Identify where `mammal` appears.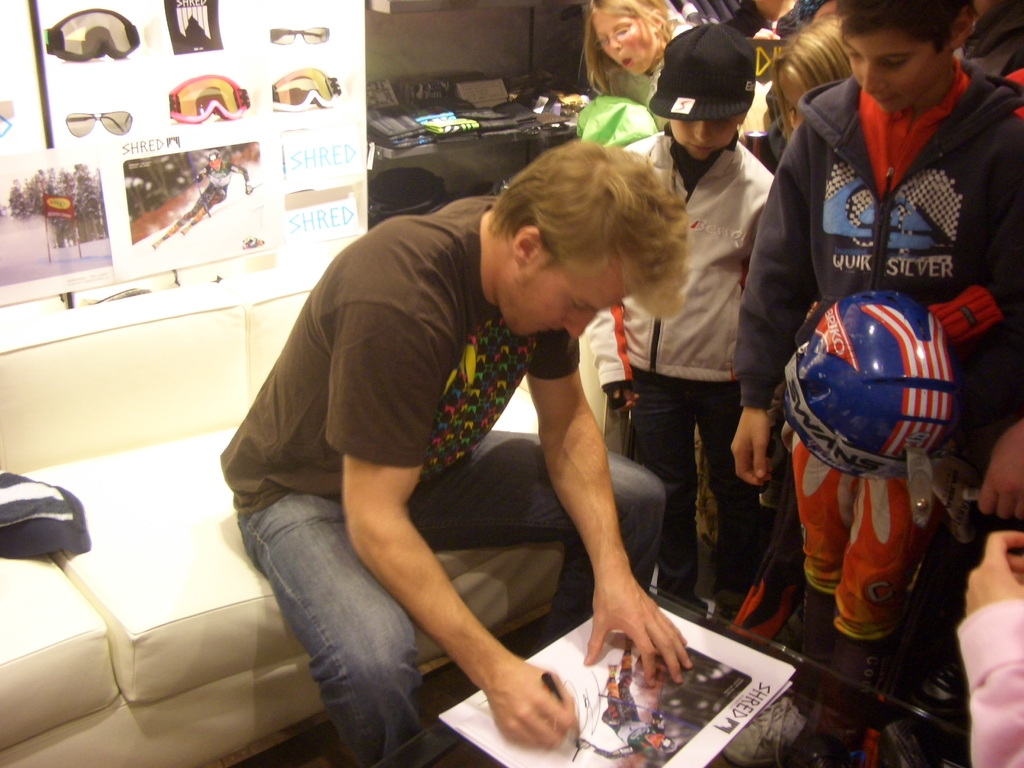
Appears at [956,529,1023,767].
